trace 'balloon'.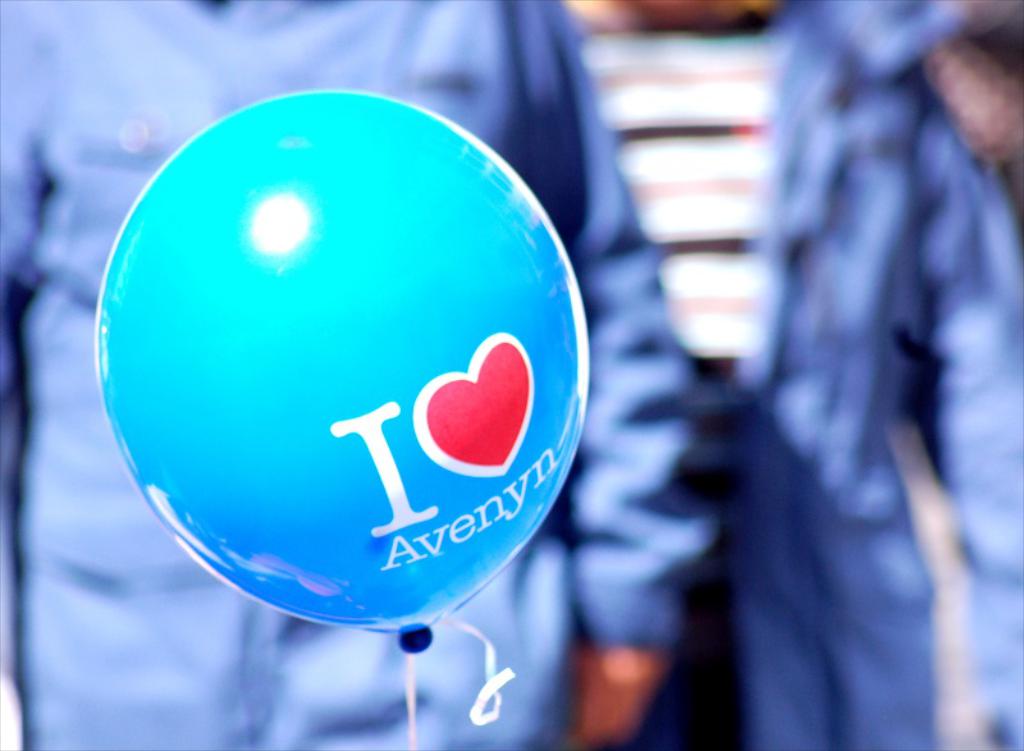
Traced to [95,84,591,655].
